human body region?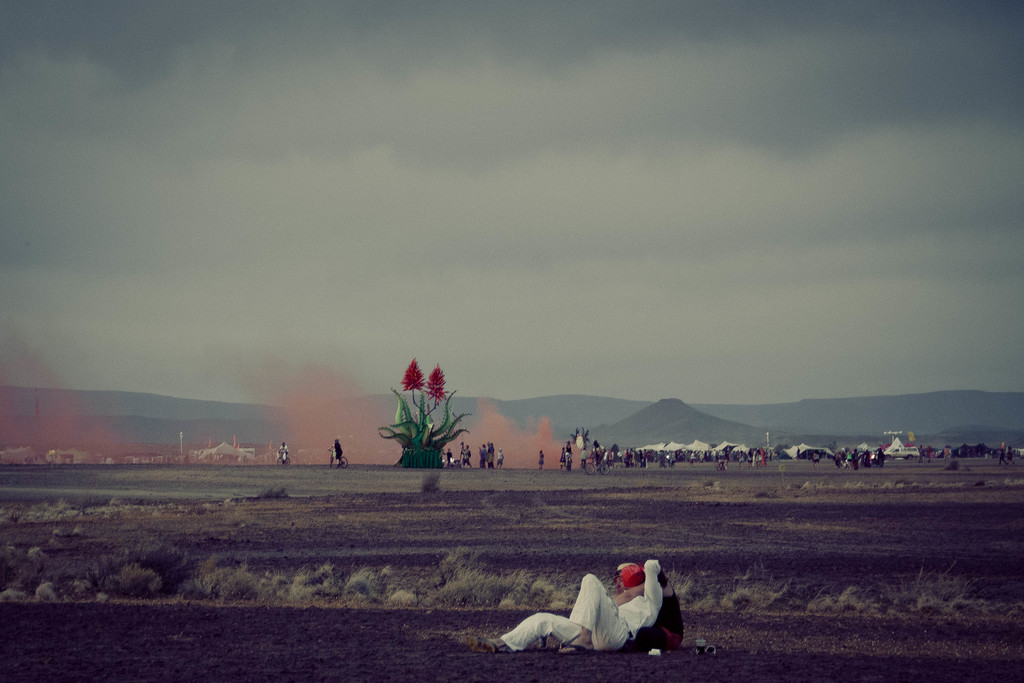
(x1=635, y1=447, x2=641, y2=460)
